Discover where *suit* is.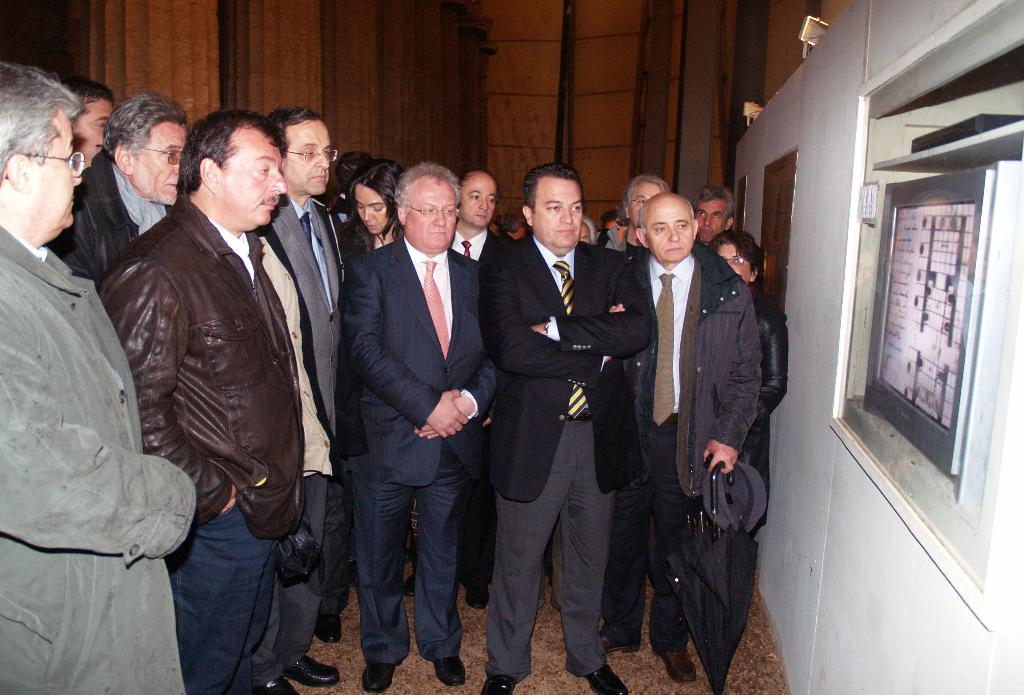
Discovered at bbox(414, 232, 511, 585).
